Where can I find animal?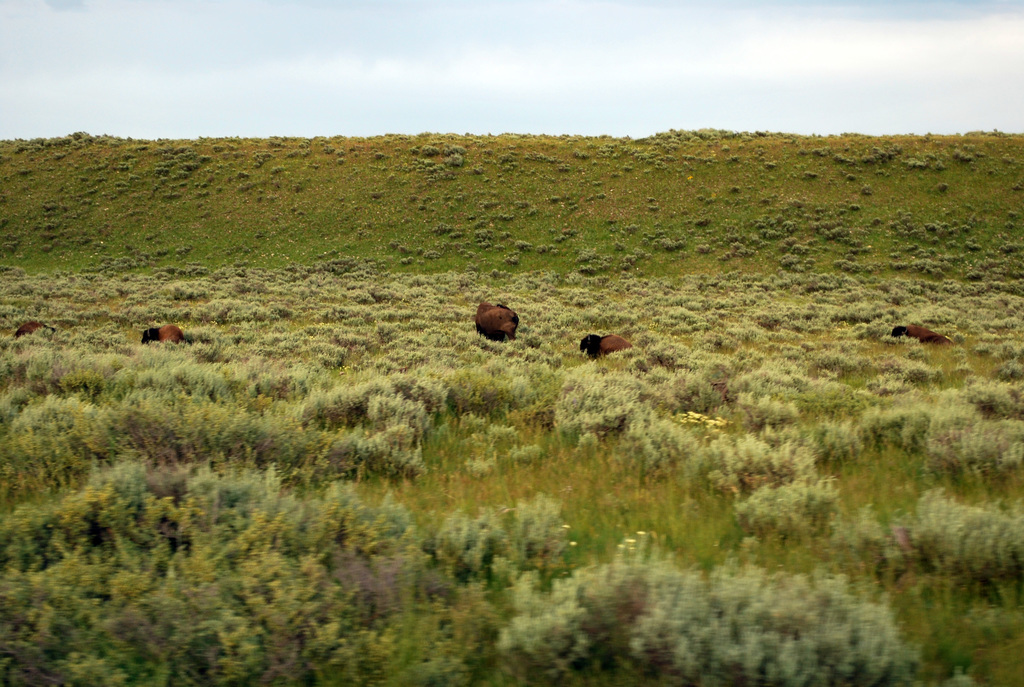
You can find it at region(477, 301, 521, 345).
